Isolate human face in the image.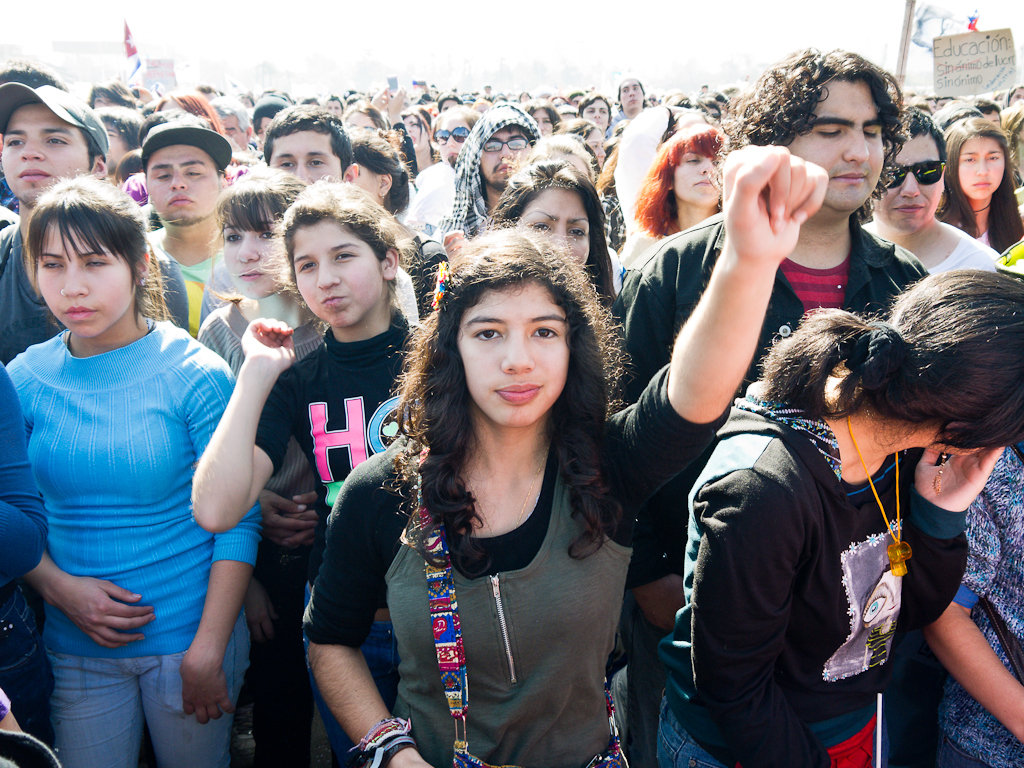
Isolated region: bbox=(959, 133, 1005, 199).
